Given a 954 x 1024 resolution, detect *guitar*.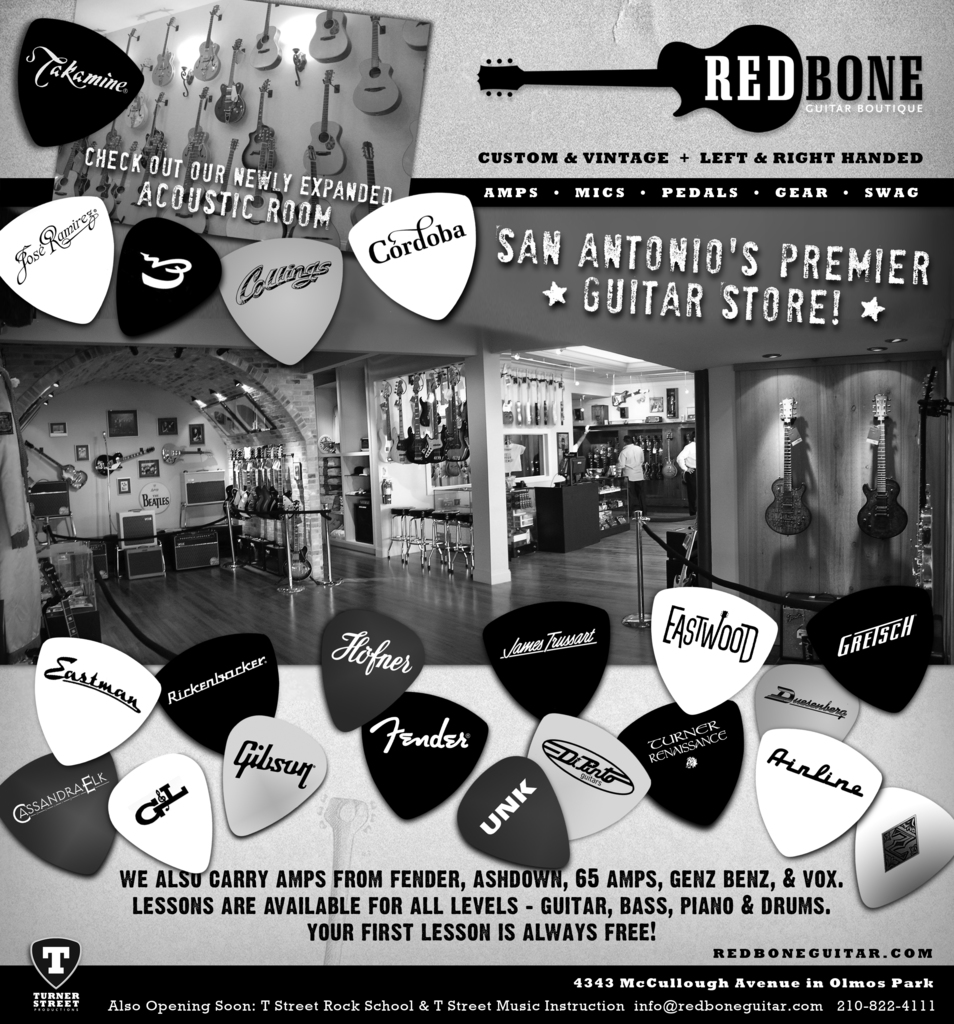
(x1=285, y1=496, x2=317, y2=582).
